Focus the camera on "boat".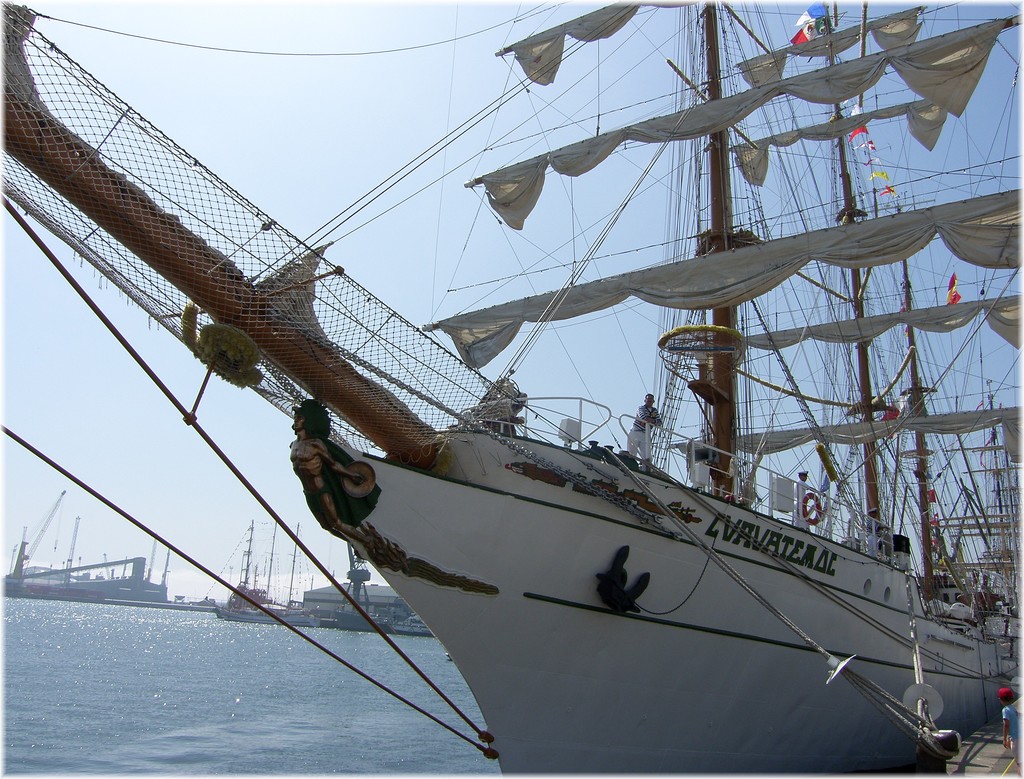
Focus region: Rect(211, 522, 317, 628).
